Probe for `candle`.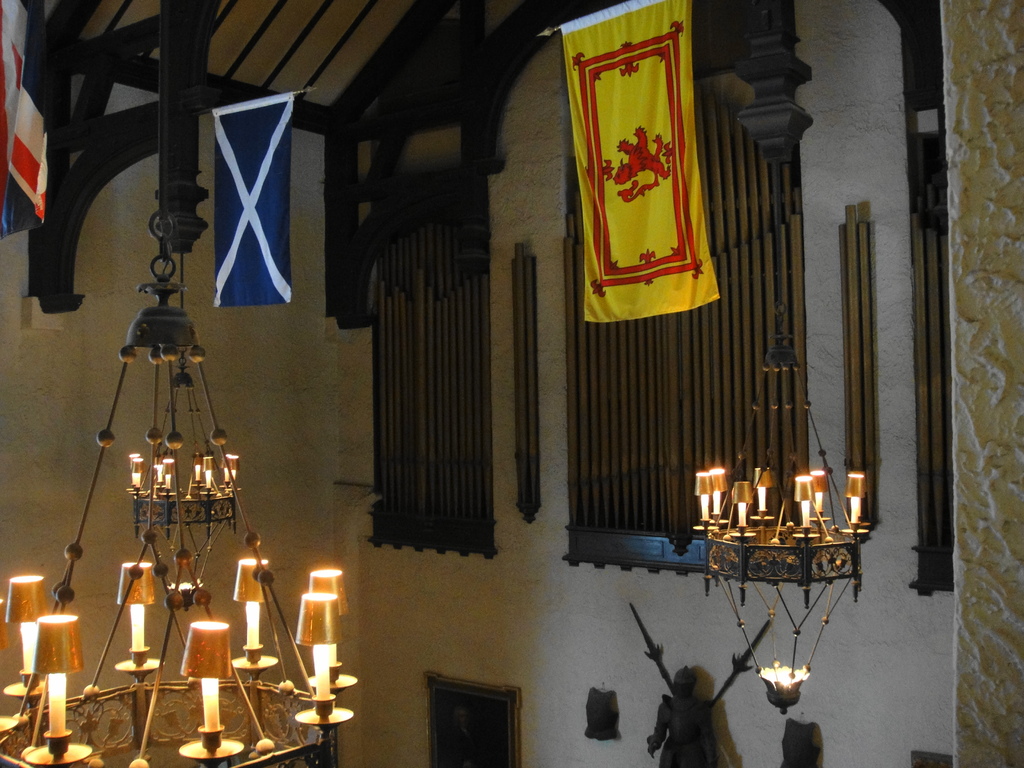
Probe result: bbox(711, 490, 722, 515).
